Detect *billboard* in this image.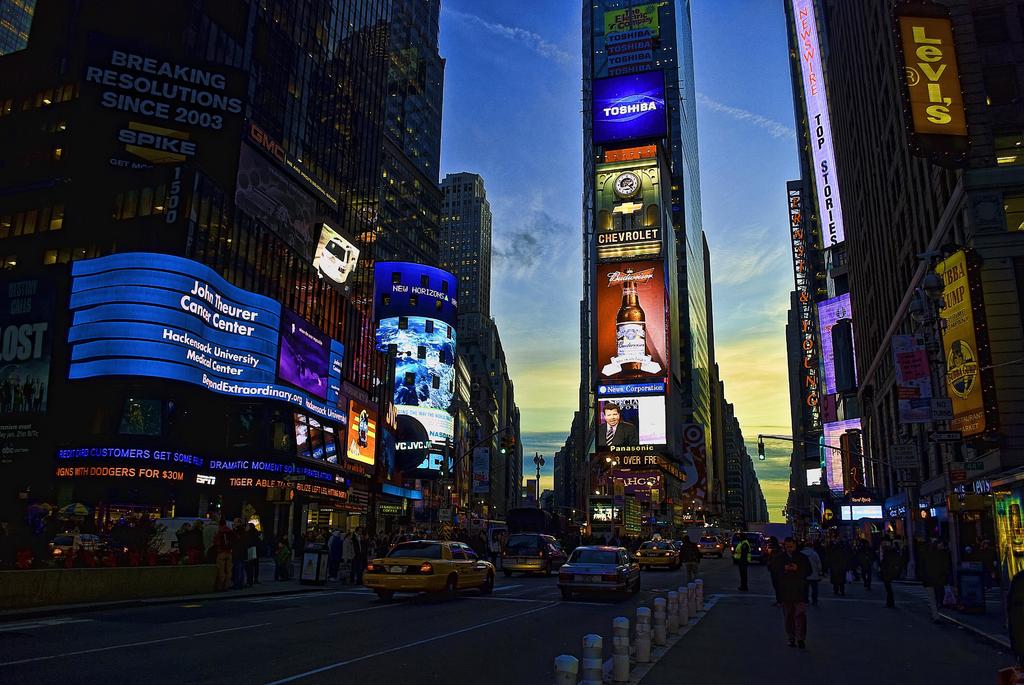
Detection: 813/292/868/393.
